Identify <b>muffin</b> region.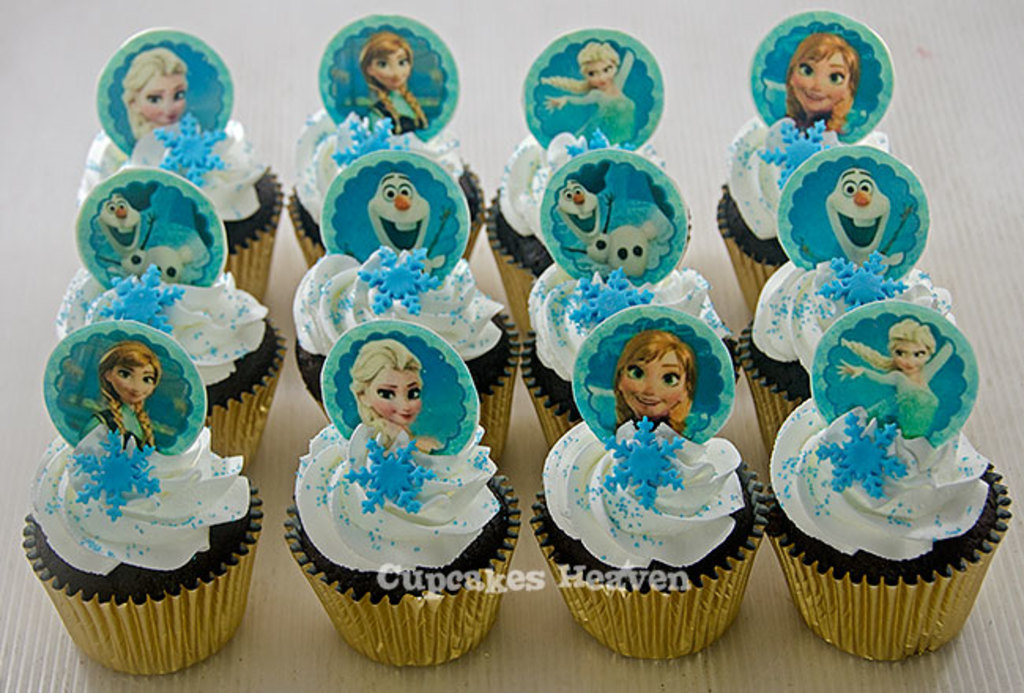
Region: bbox=[74, 19, 285, 313].
